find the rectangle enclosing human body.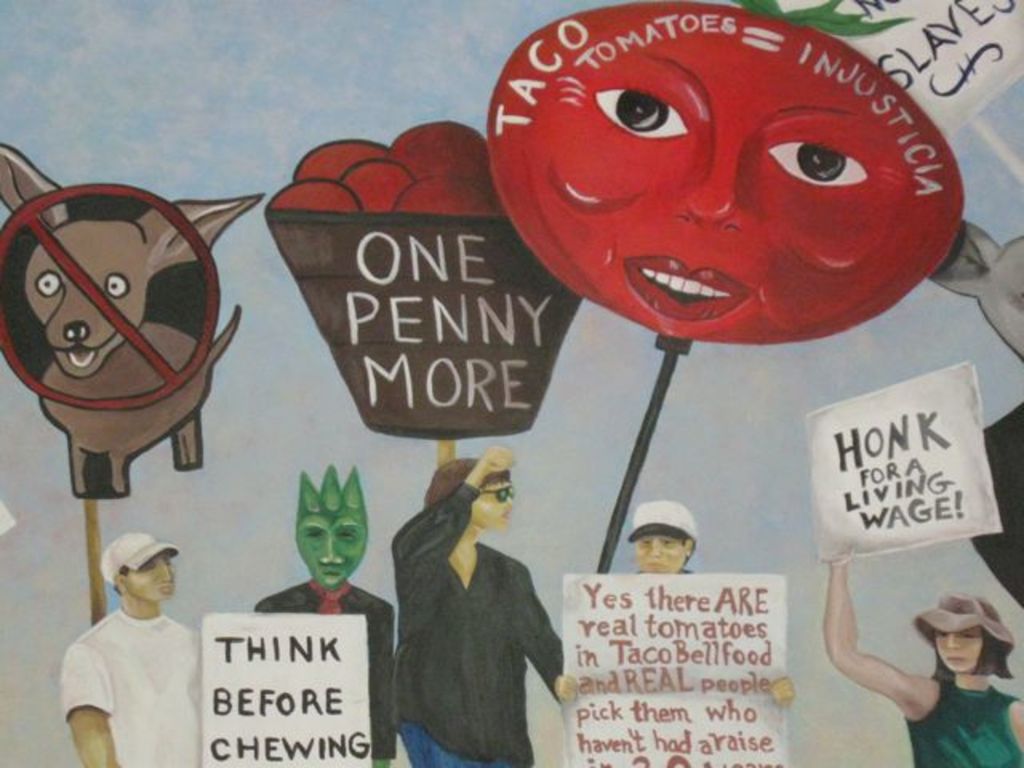
256/578/392/766.
